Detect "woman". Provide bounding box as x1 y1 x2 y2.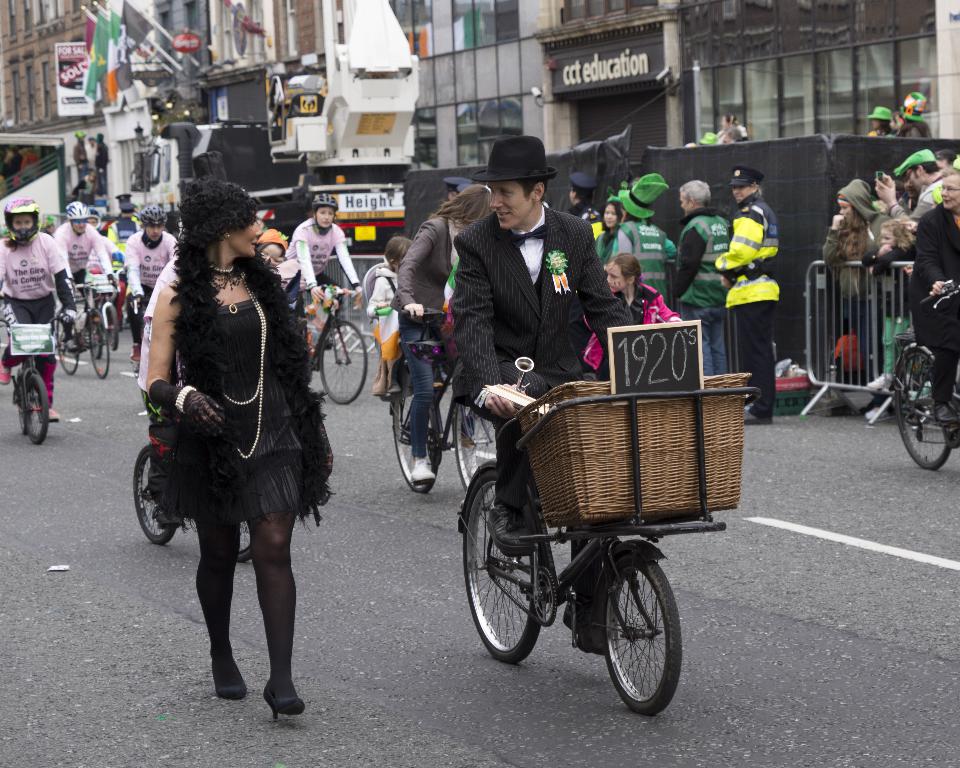
139 200 329 701.
